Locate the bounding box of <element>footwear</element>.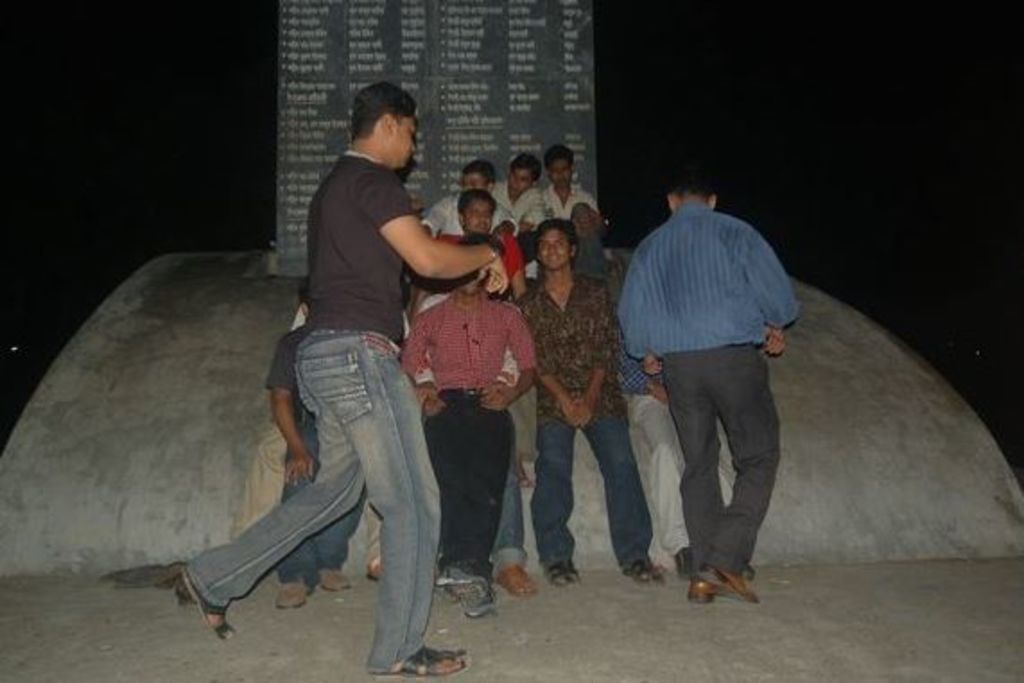
Bounding box: box=[499, 559, 545, 593].
